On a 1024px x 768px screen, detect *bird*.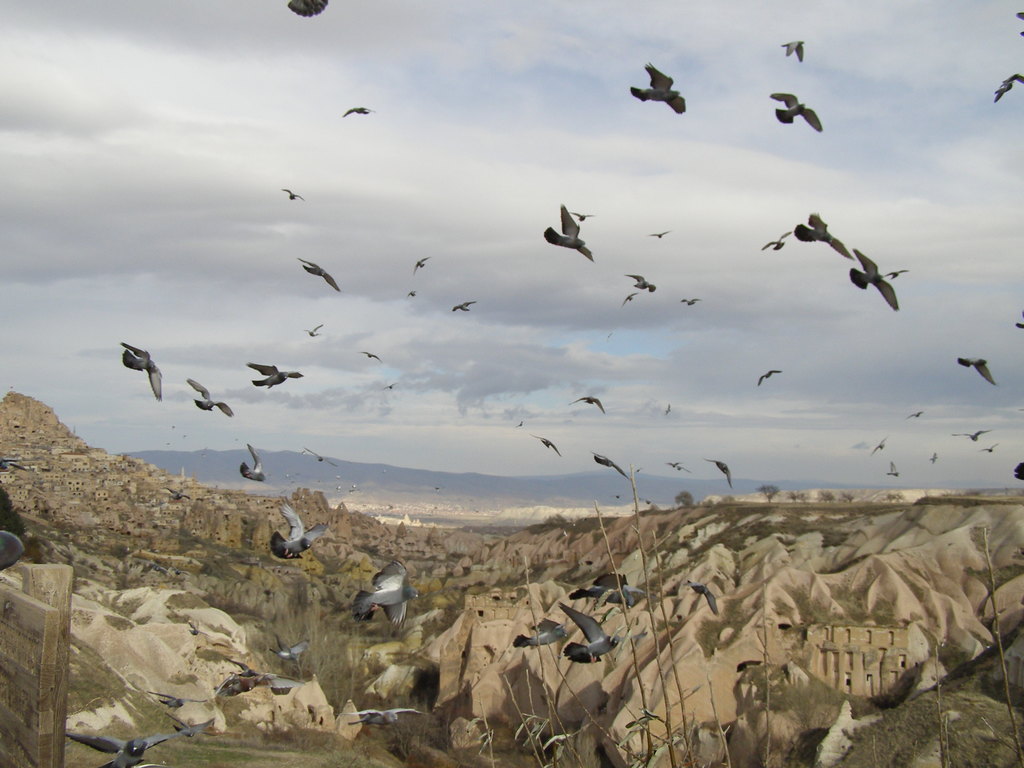
x1=303 y1=323 x2=324 y2=338.
